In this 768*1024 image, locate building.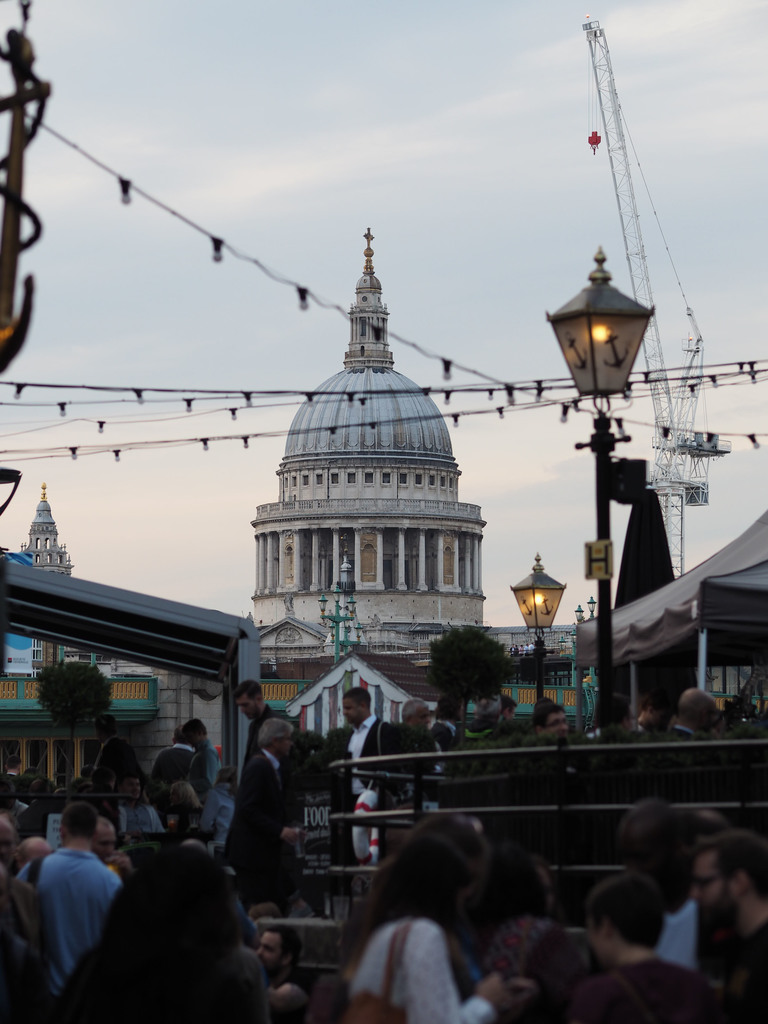
Bounding box: 0,227,767,792.
